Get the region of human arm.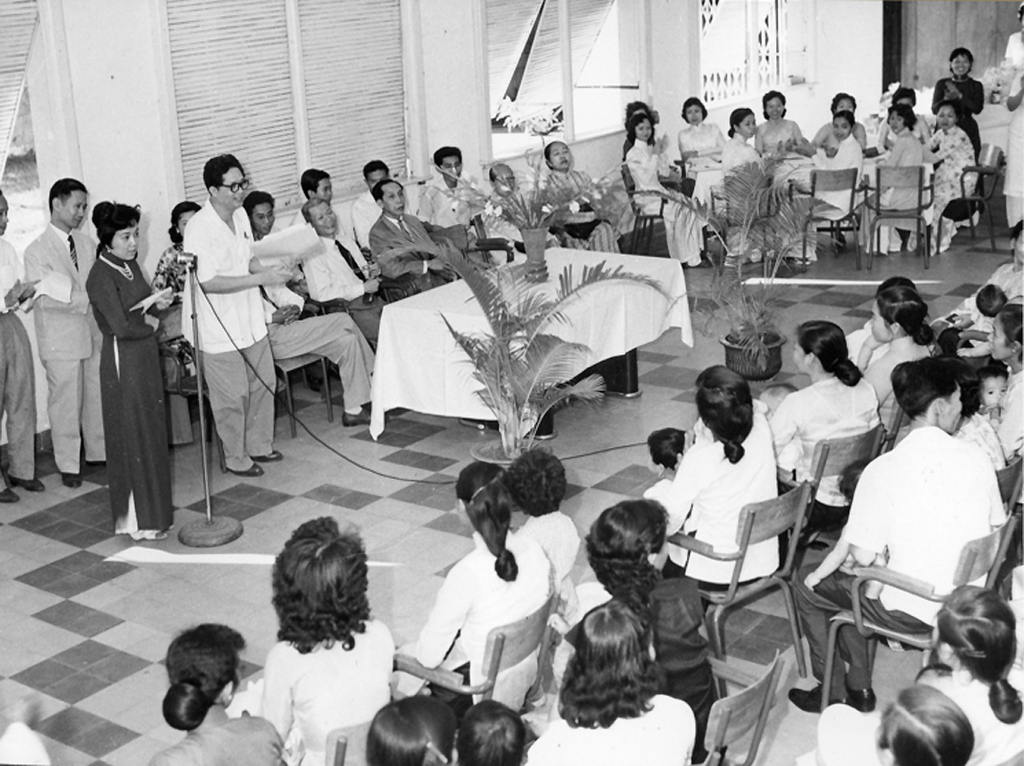
pyautogui.locateOnScreen(33, 248, 88, 304).
